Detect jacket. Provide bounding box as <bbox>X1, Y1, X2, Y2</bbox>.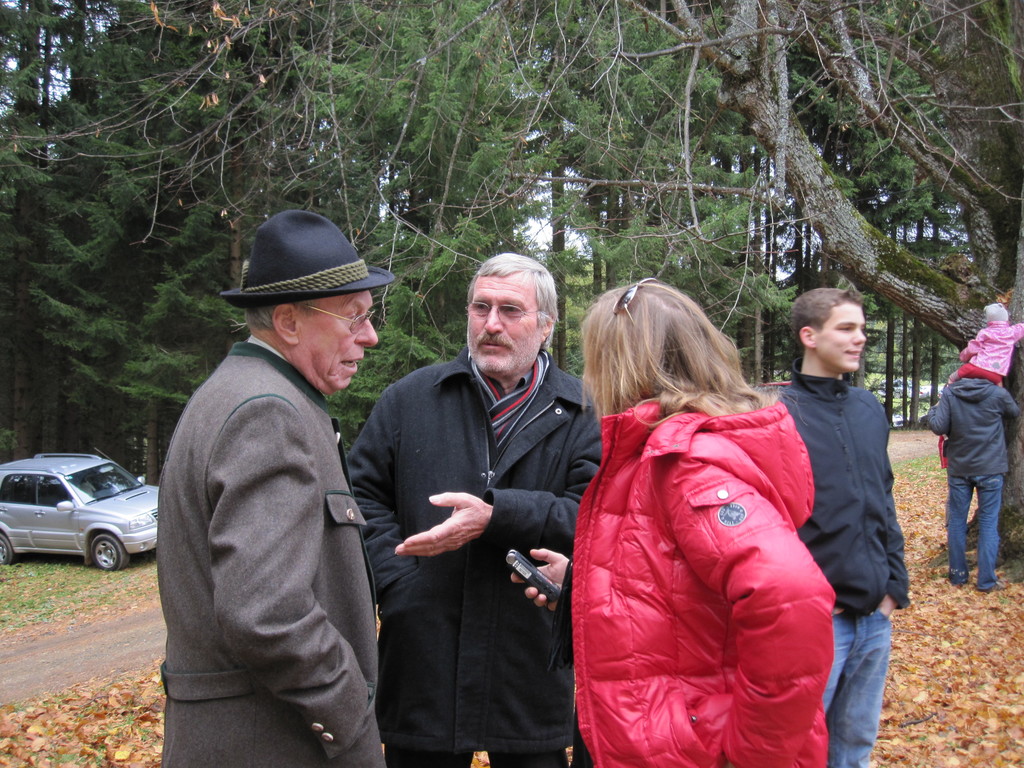
<bbox>779, 355, 910, 619</bbox>.
